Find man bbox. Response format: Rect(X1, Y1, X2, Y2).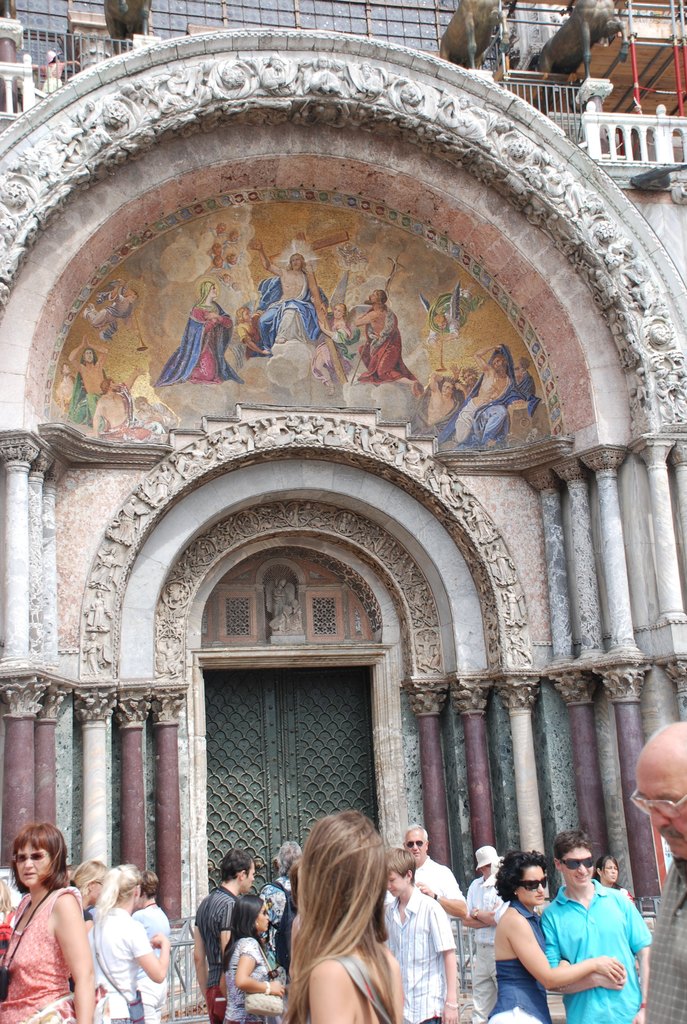
Rect(542, 826, 654, 1023).
